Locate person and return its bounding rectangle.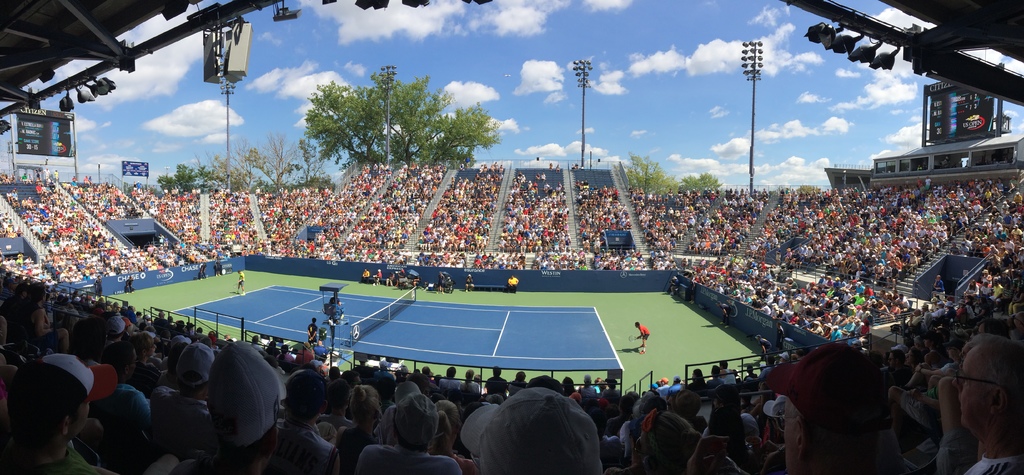
(left=557, top=163, right=564, bottom=173).
